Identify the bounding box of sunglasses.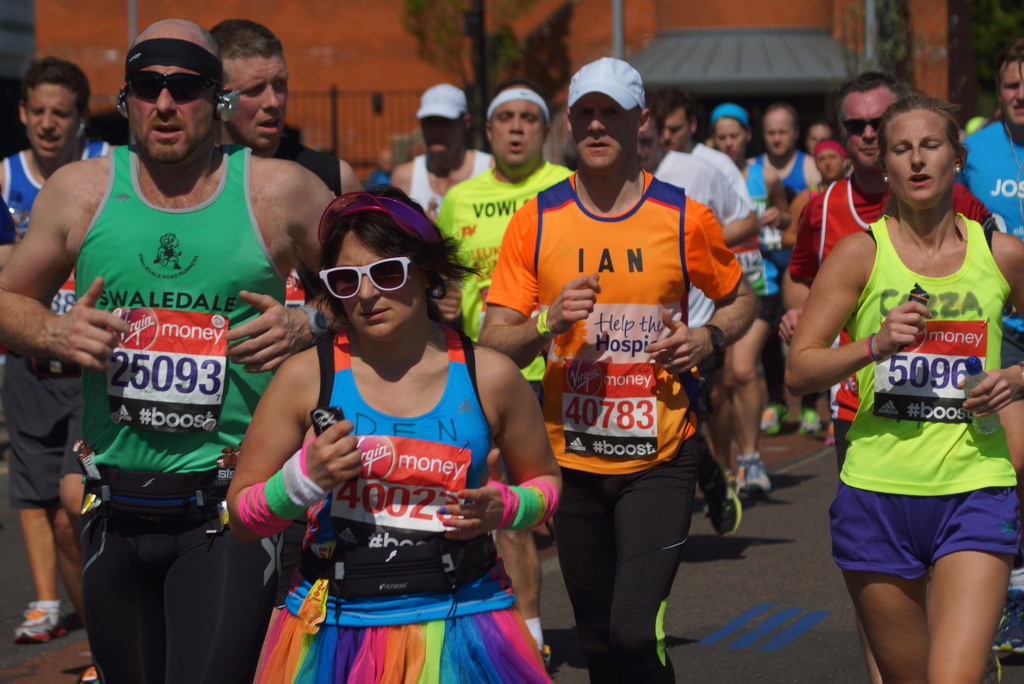
pyautogui.locateOnScreen(318, 253, 419, 302).
